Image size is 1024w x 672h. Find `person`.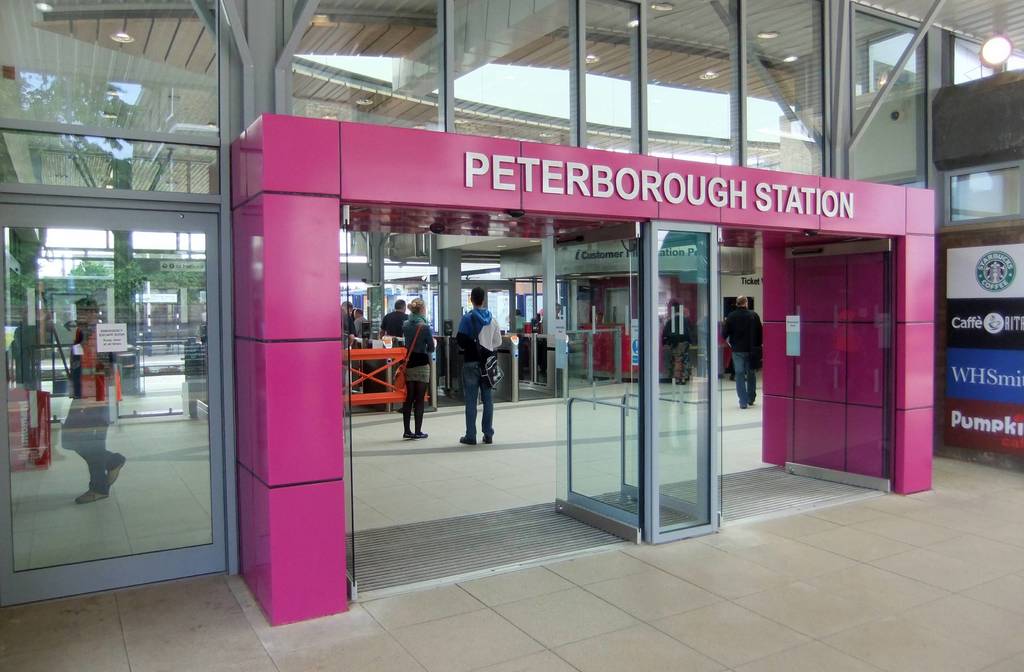
[723,295,761,408].
